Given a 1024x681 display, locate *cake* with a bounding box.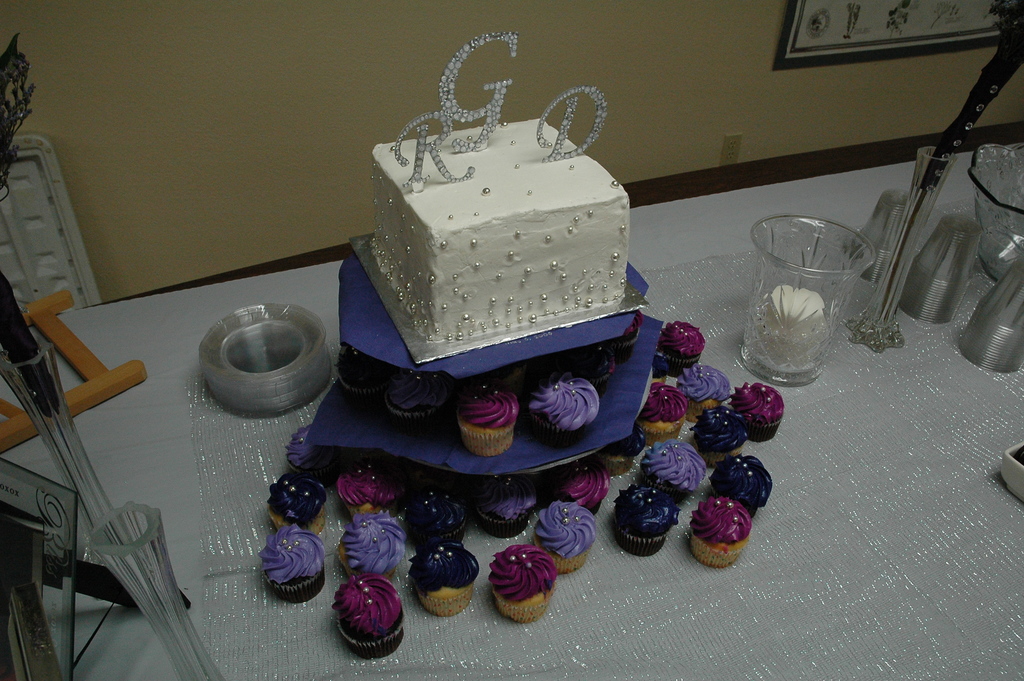
Located: detection(332, 560, 418, 664).
